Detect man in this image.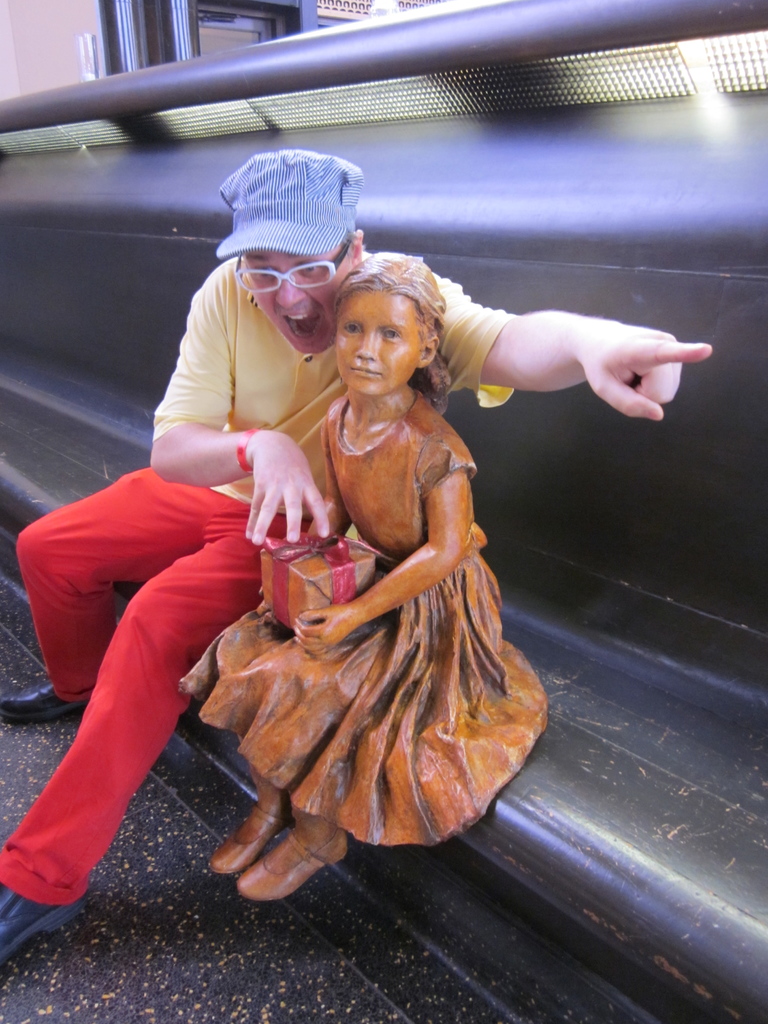
Detection: 0:145:719:966.
